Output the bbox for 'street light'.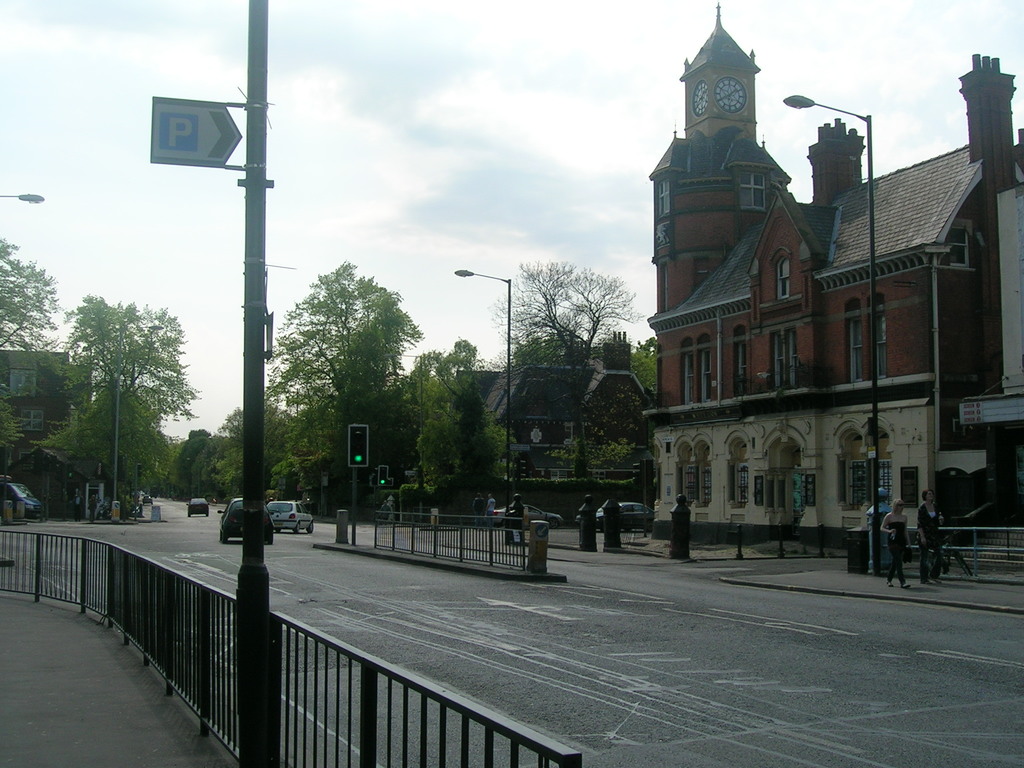
bbox(452, 263, 509, 547).
